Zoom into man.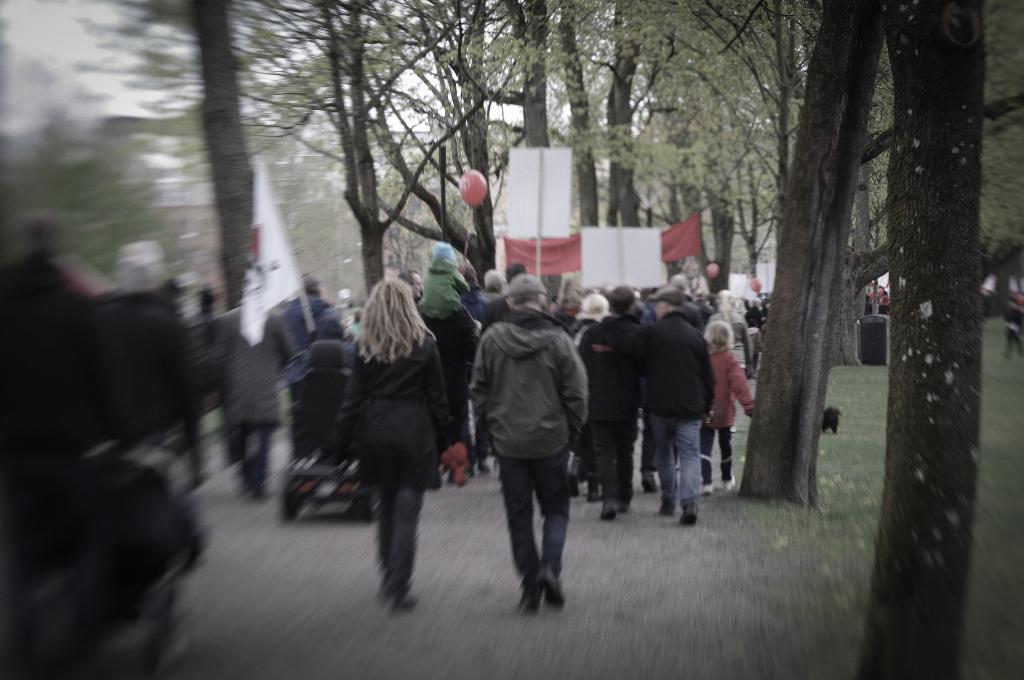
Zoom target: bbox=(468, 265, 584, 618).
